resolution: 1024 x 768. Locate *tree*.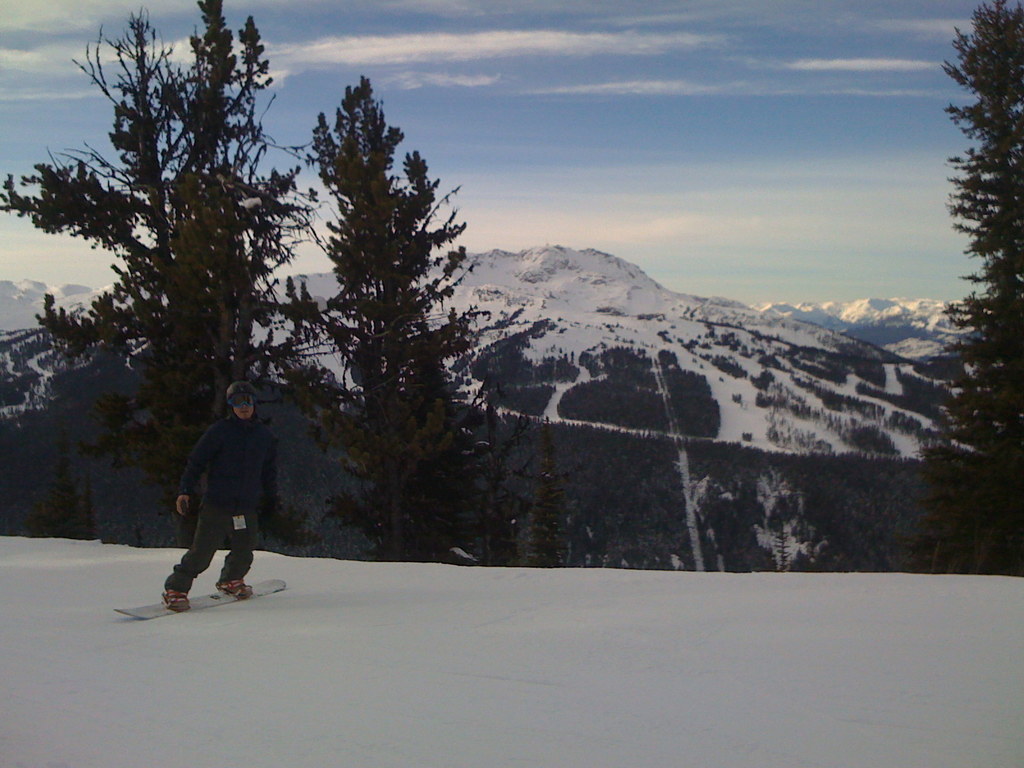
select_region(914, 0, 1023, 579).
